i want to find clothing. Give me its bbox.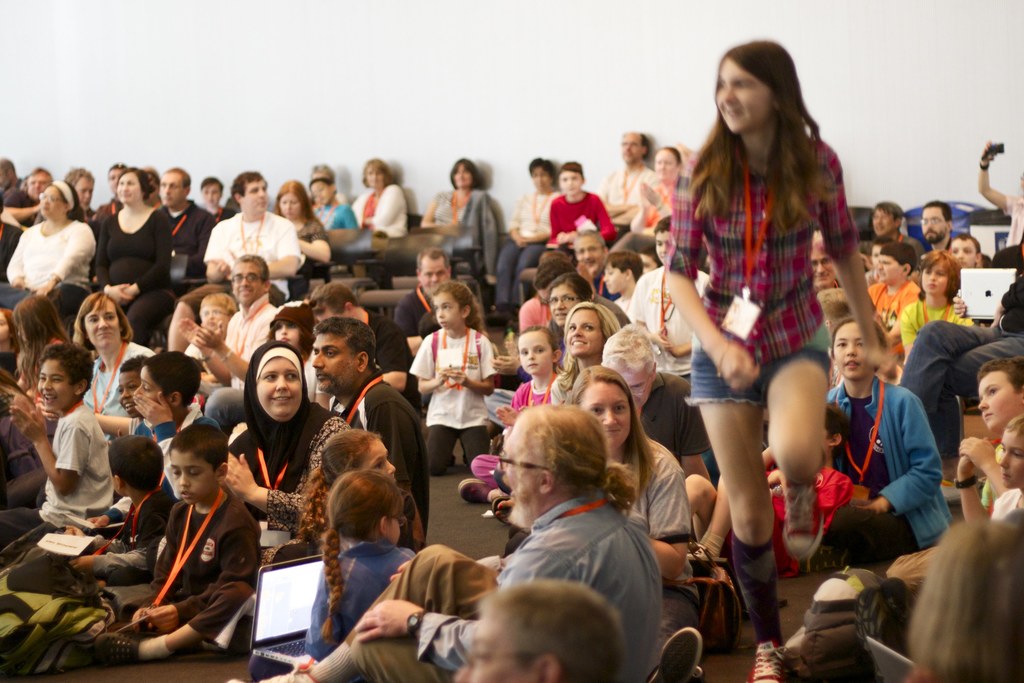
detection(125, 486, 256, 674).
